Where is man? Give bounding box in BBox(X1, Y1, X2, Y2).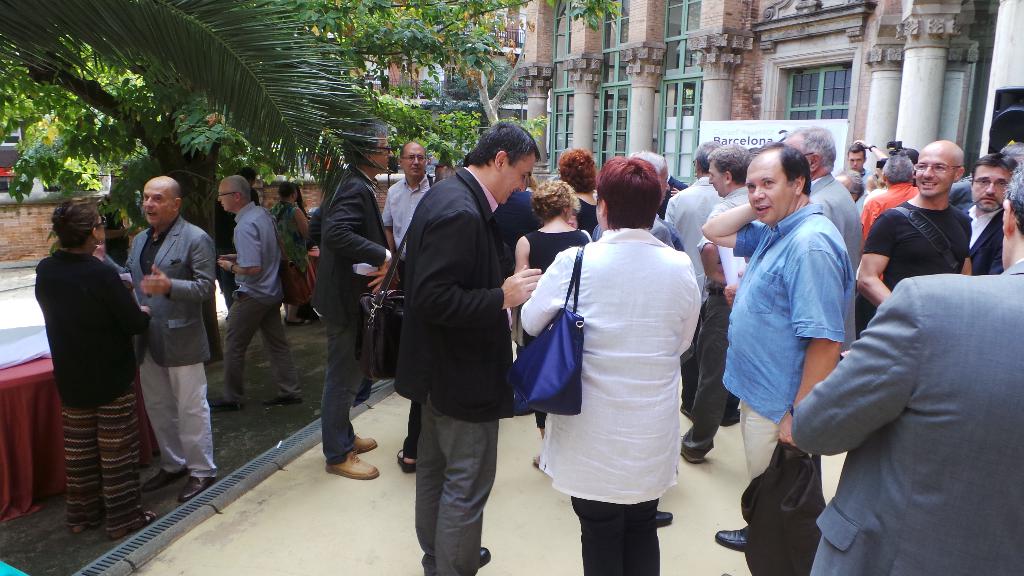
BBox(701, 144, 858, 550).
